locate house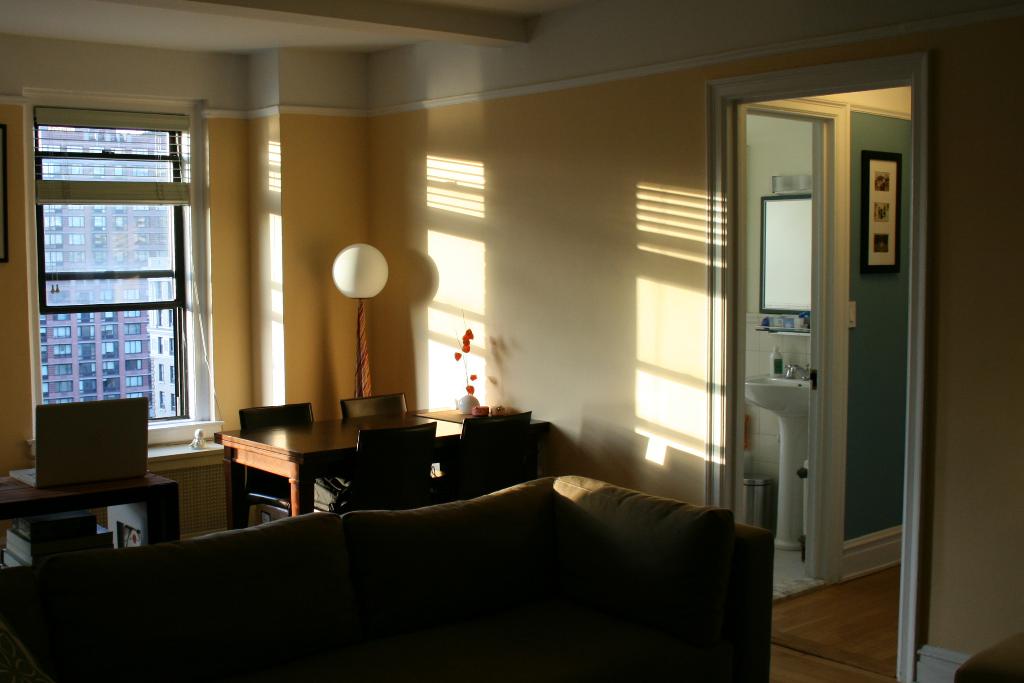
Rect(0, 15, 986, 682)
